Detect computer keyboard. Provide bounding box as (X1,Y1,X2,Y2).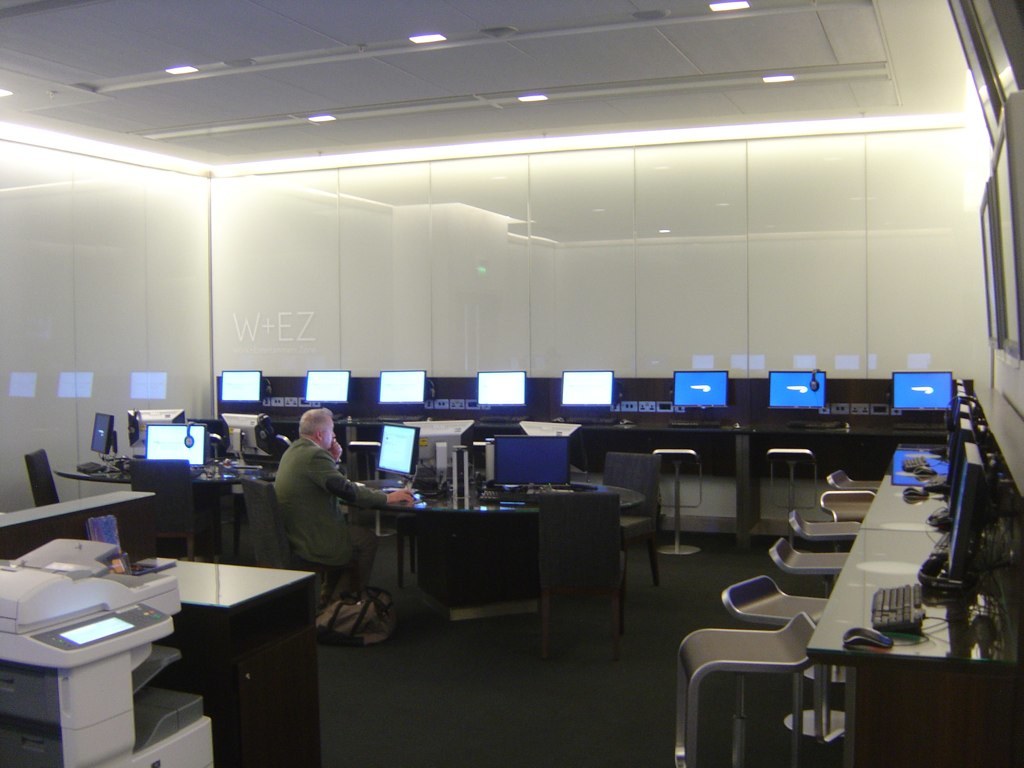
(565,416,615,425).
